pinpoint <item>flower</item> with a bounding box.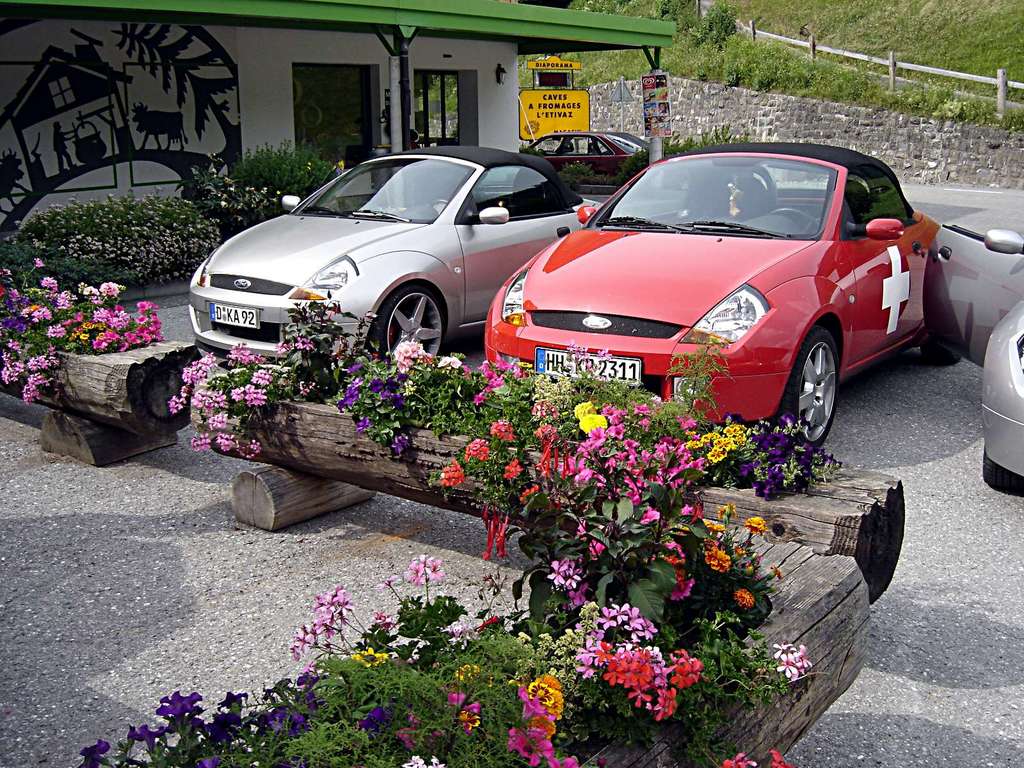
{"x1": 737, "y1": 596, "x2": 752, "y2": 609}.
